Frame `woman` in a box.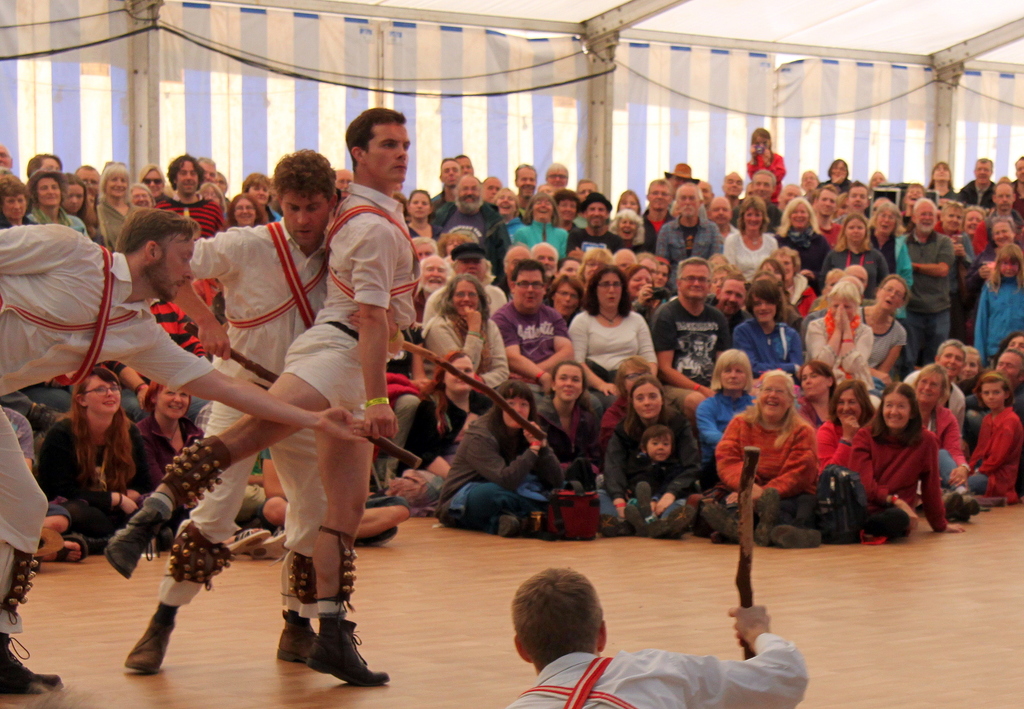
box(901, 328, 982, 395).
